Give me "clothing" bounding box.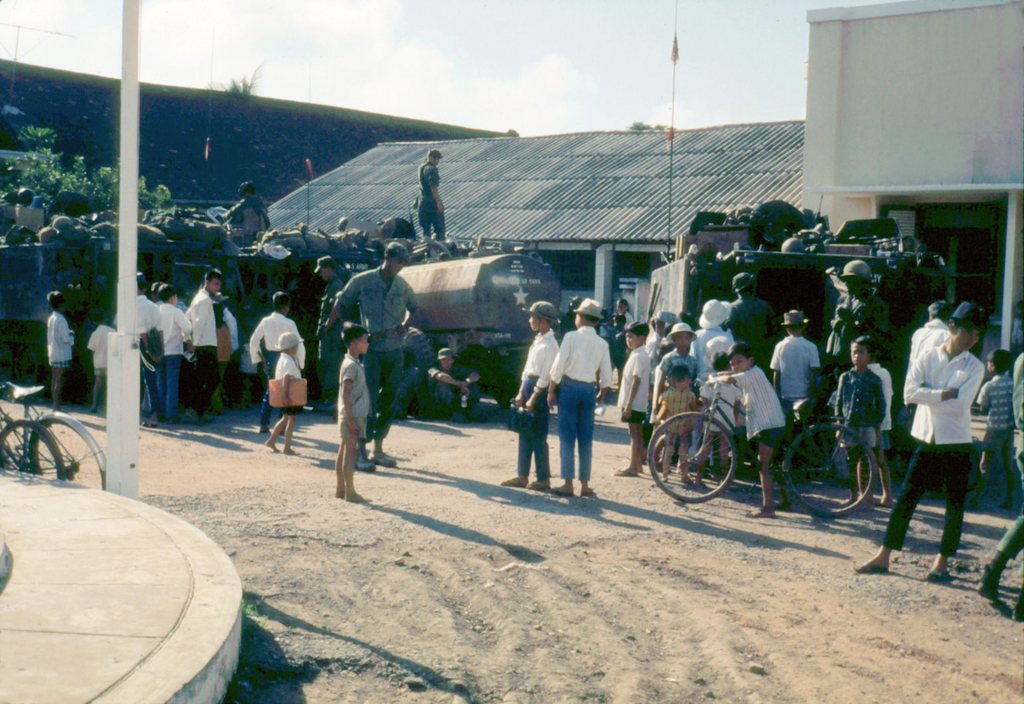
Rect(335, 252, 430, 445).
